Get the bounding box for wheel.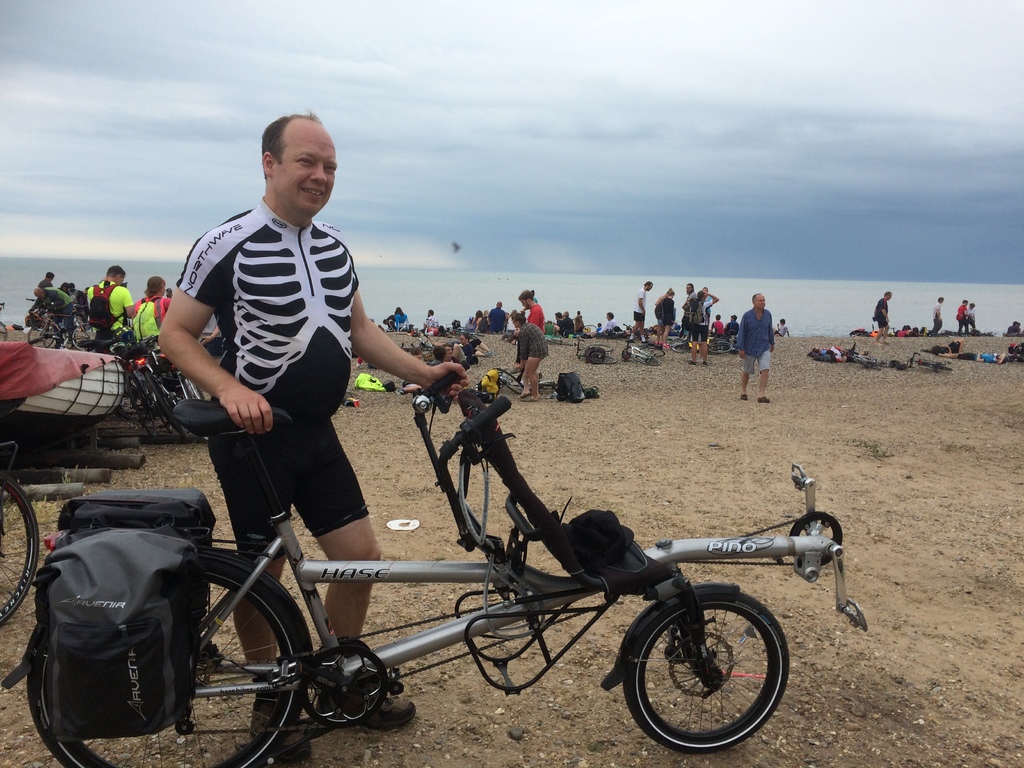
locate(0, 320, 8, 341).
